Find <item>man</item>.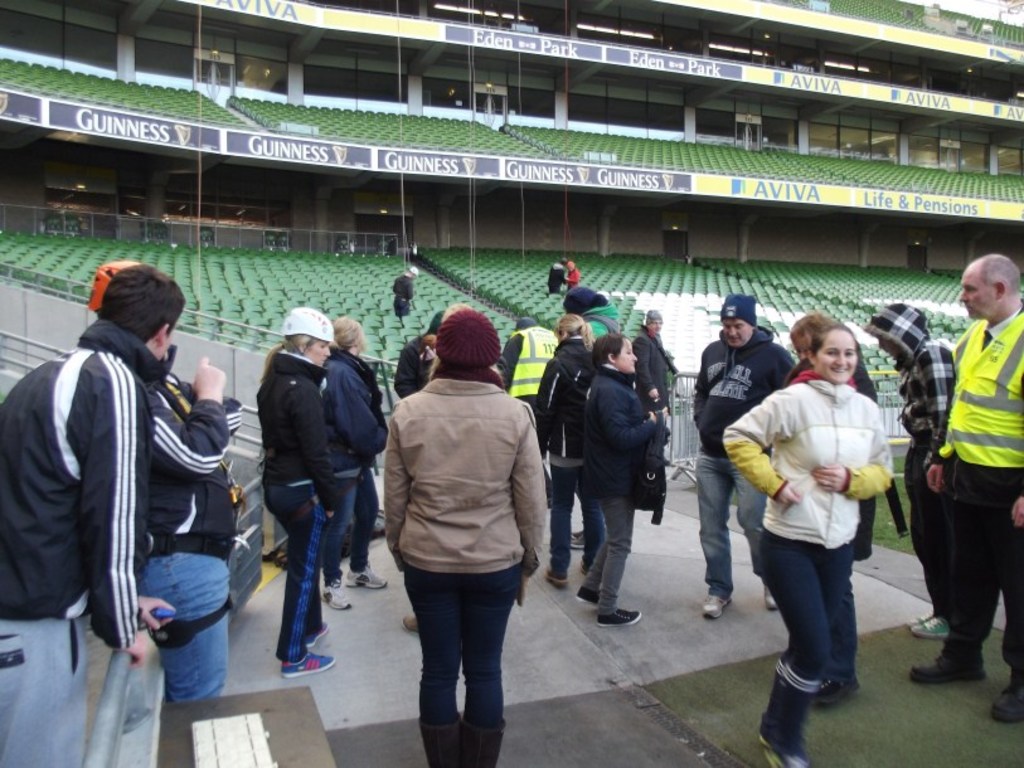
pyautogui.locateOnScreen(637, 311, 679, 442).
